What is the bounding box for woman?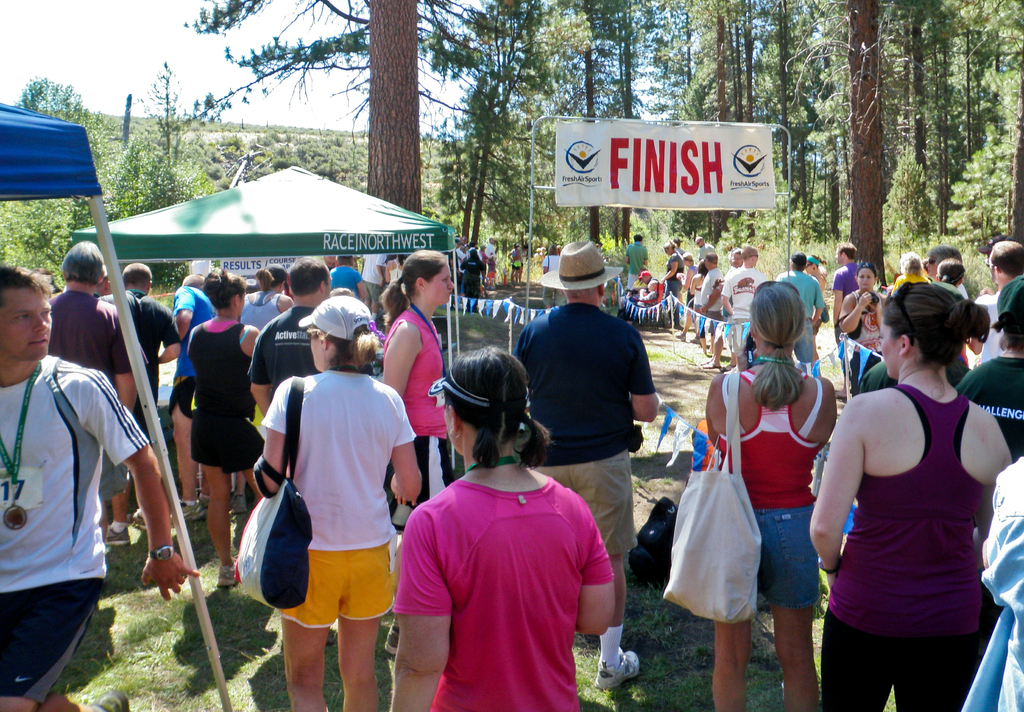
[left=702, top=285, right=837, bottom=711].
